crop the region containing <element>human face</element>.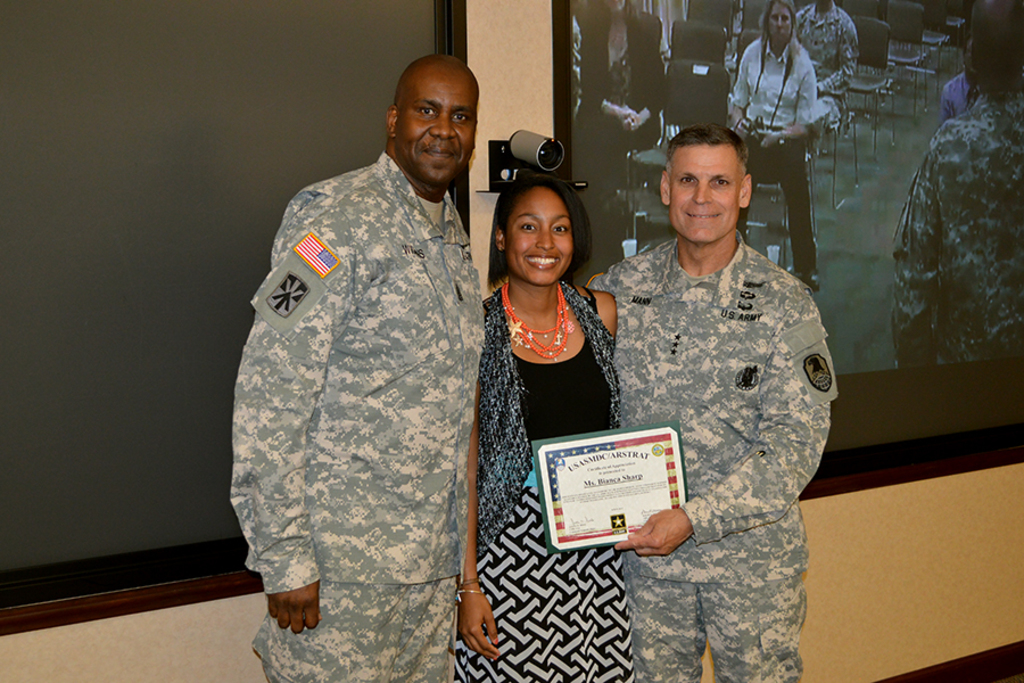
Crop region: x1=507, y1=188, x2=572, y2=286.
